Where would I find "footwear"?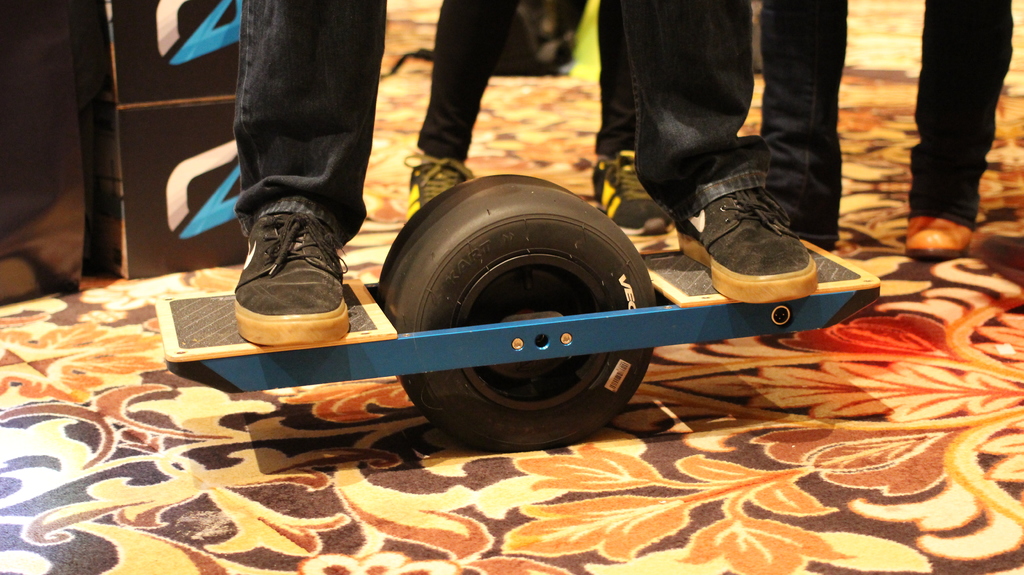
At 592, 150, 669, 239.
